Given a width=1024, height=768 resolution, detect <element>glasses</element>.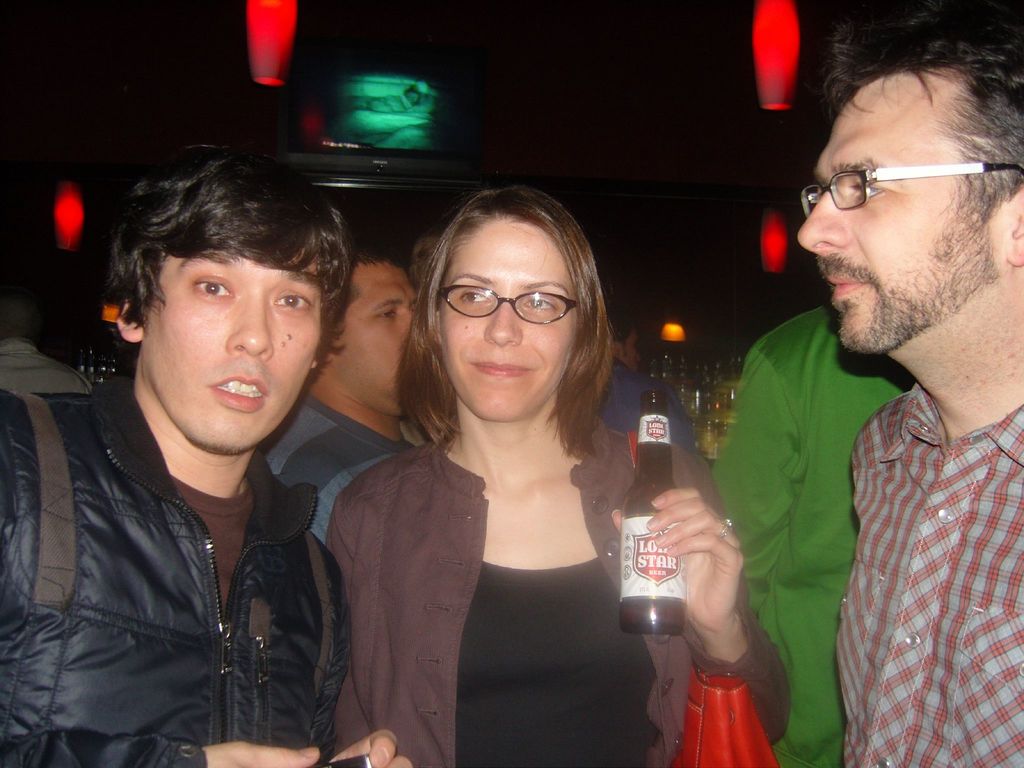
[left=799, top=161, right=1023, bottom=217].
